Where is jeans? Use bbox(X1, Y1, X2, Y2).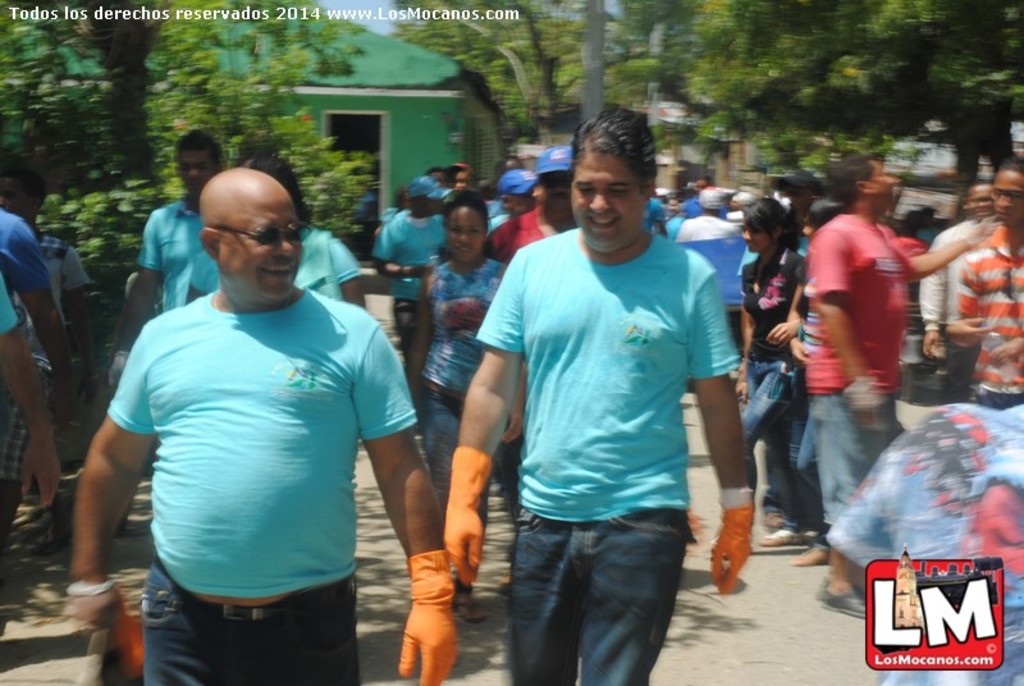
bbox(150, 558, 380, 663).
